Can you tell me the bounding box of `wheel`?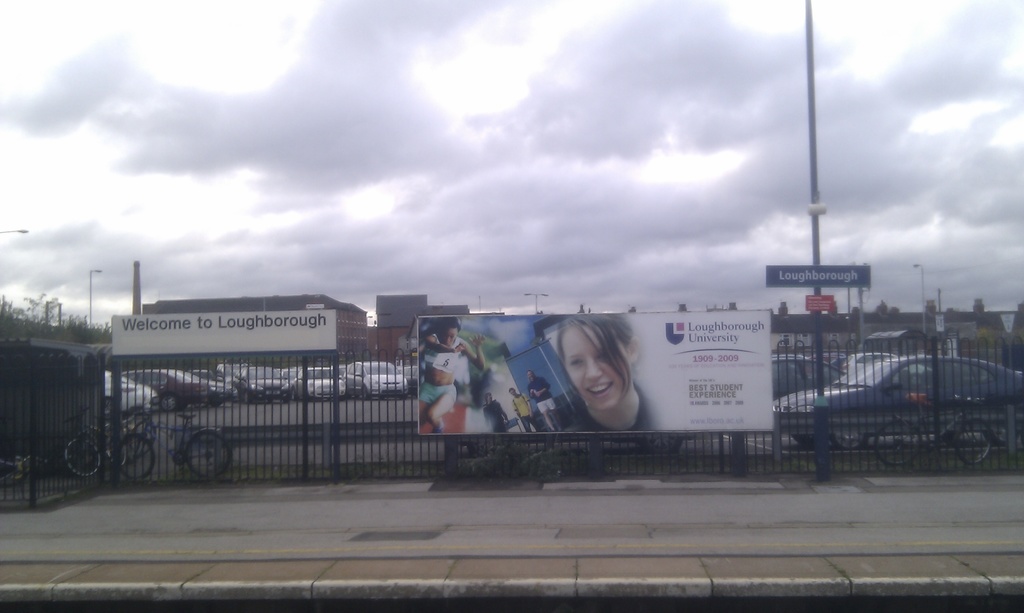
<box>285,394,290,402</box>.
